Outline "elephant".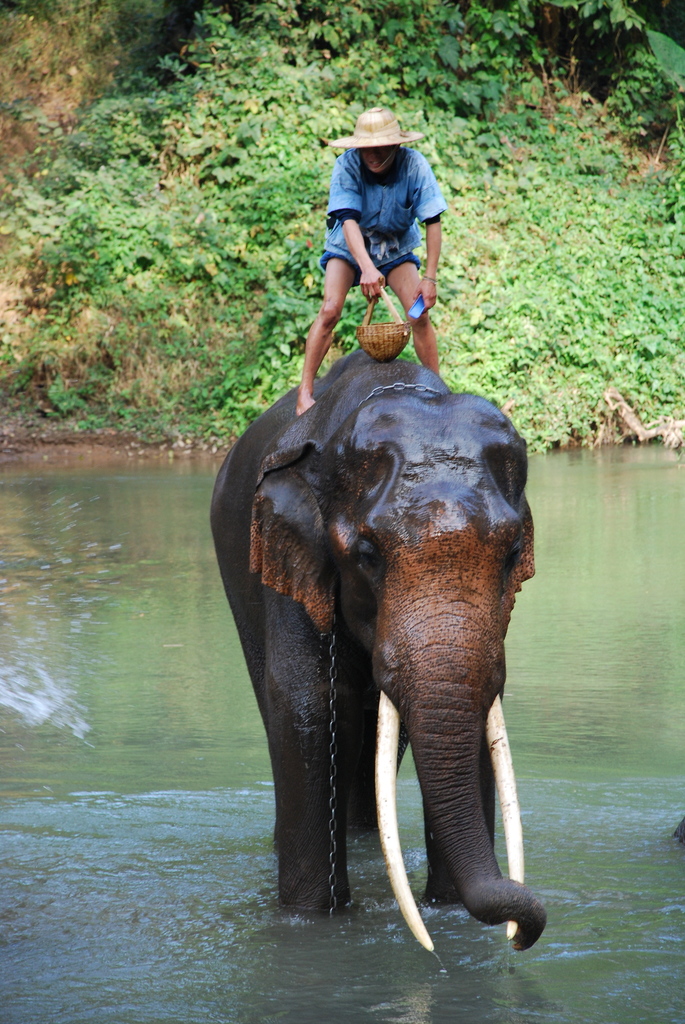
Outline: Rect(223, 328, 547, 964).
